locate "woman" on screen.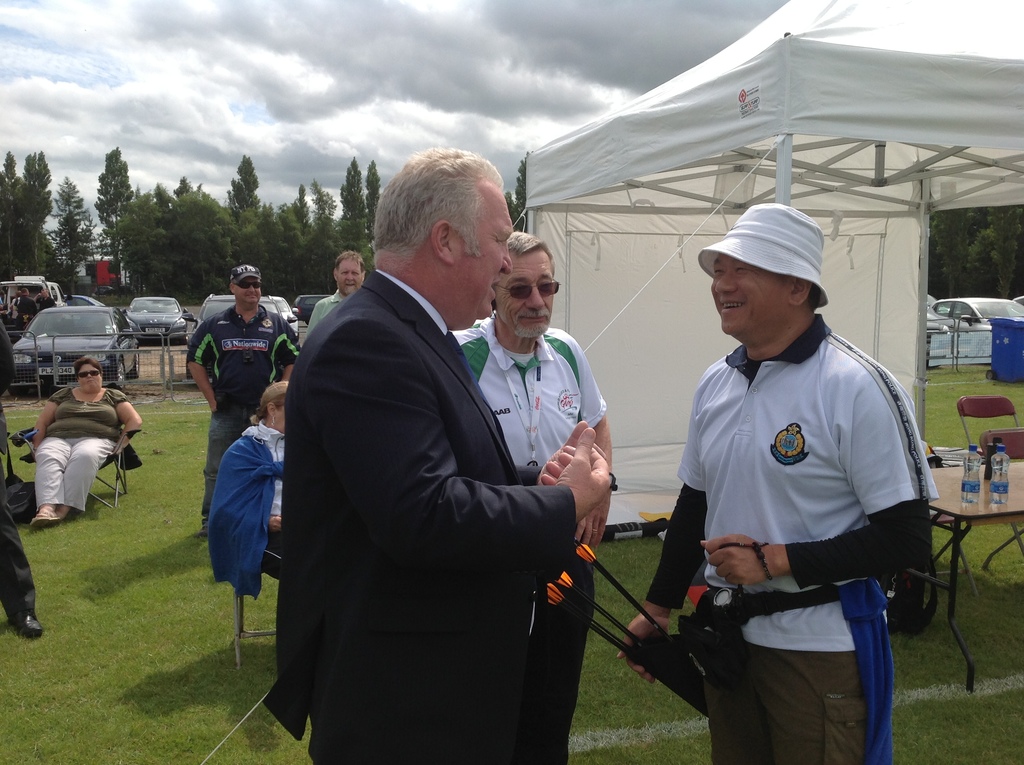
On screen at {"left": 13, "top": 348, "right": 136, "bottom": 545}.
